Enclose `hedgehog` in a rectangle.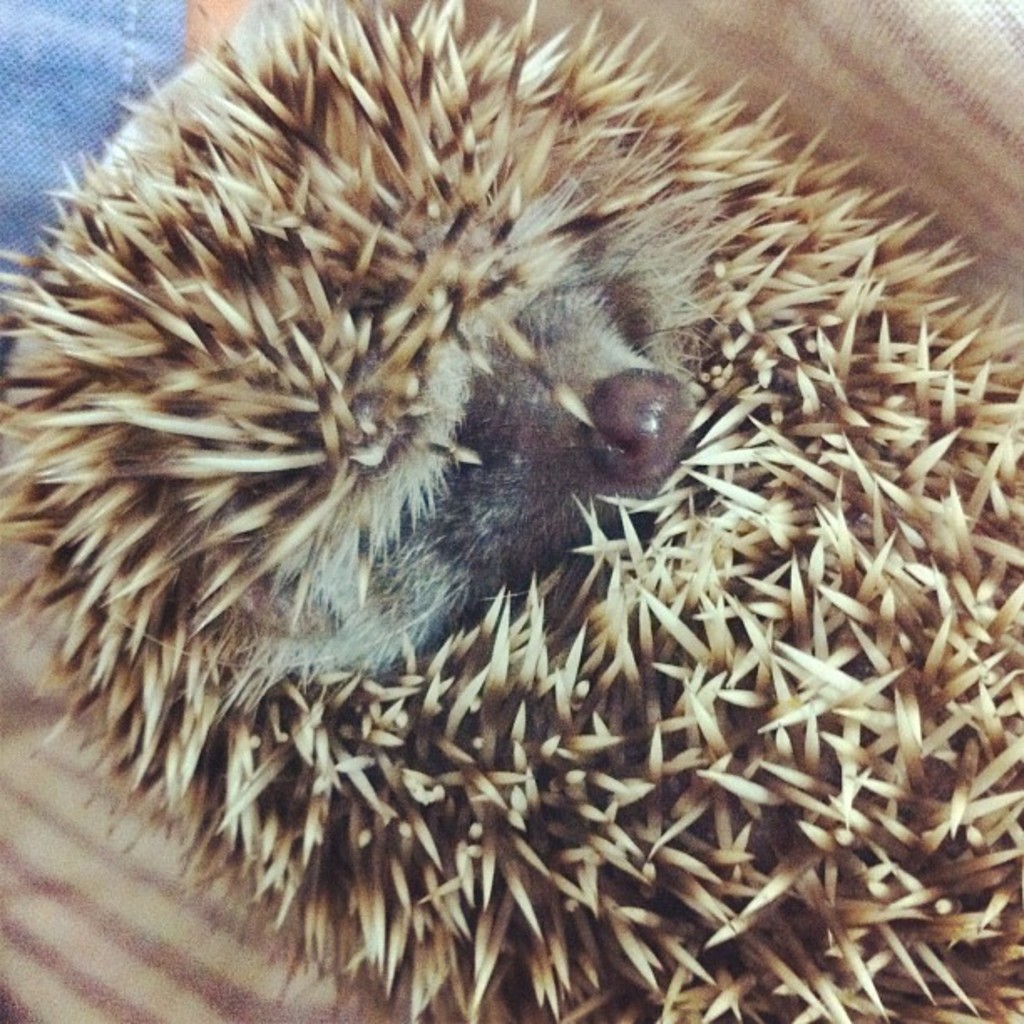
0 0 1022 1022.
